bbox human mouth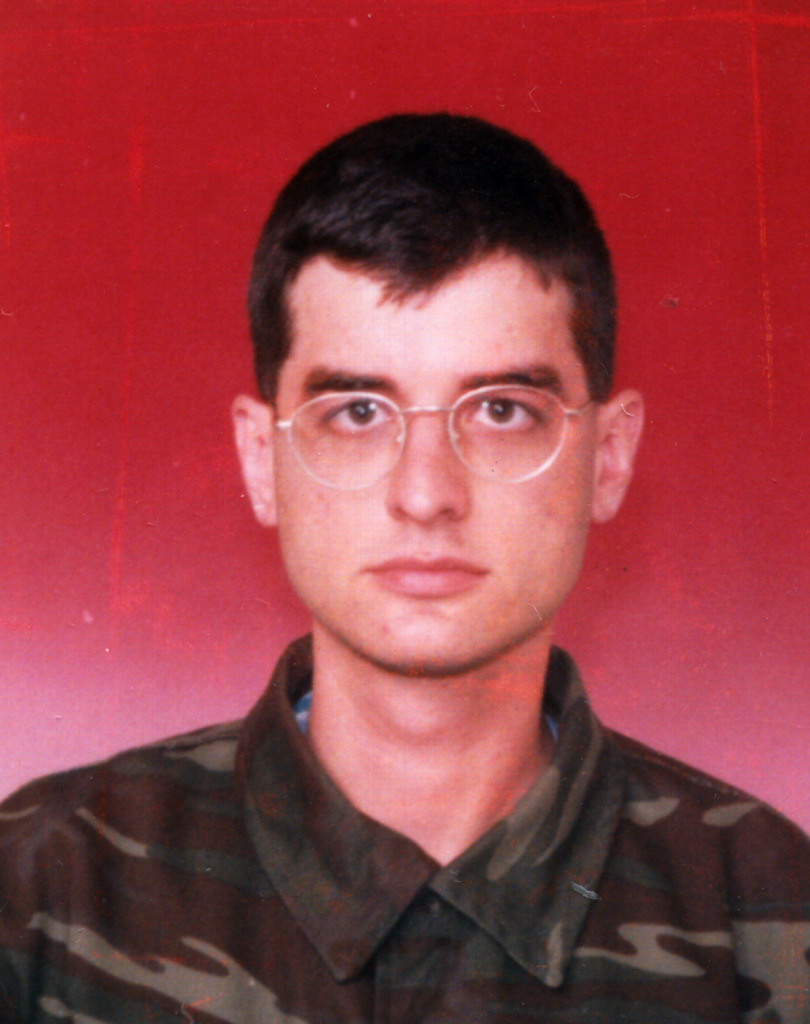
box(365, 559, 486, 595)
